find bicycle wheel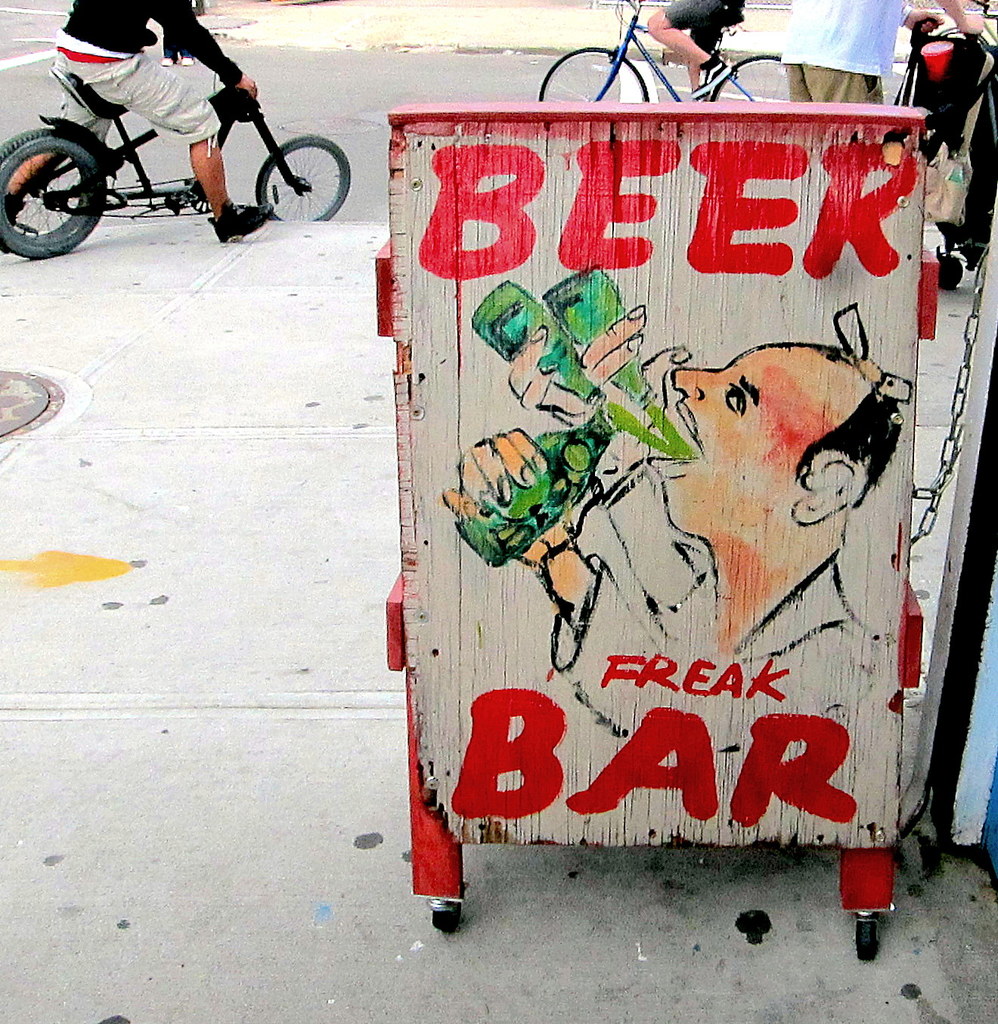
l=0, t=127, r=104, b=259
